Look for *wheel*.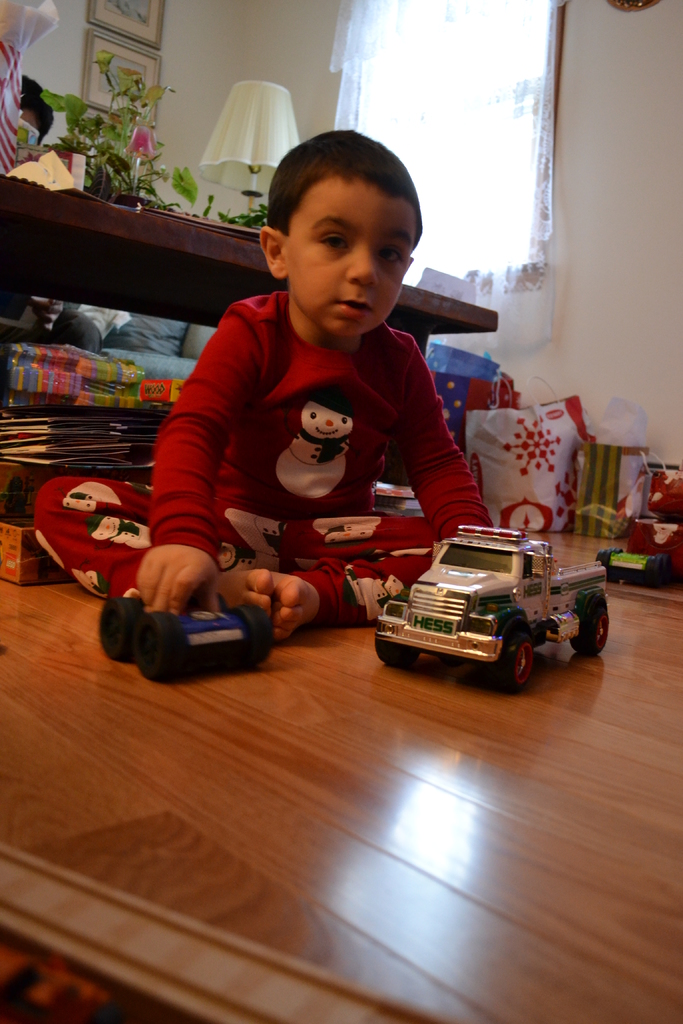
Found: (481, 631, 535, 694).
